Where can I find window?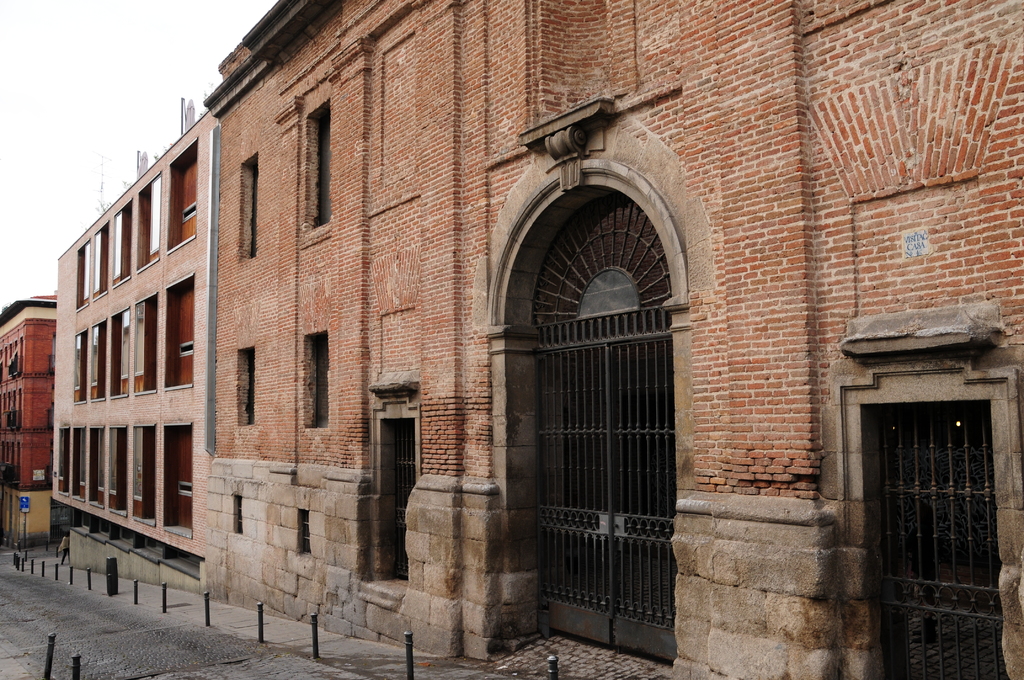
You can find it at 849, 300, 1002, 652.
